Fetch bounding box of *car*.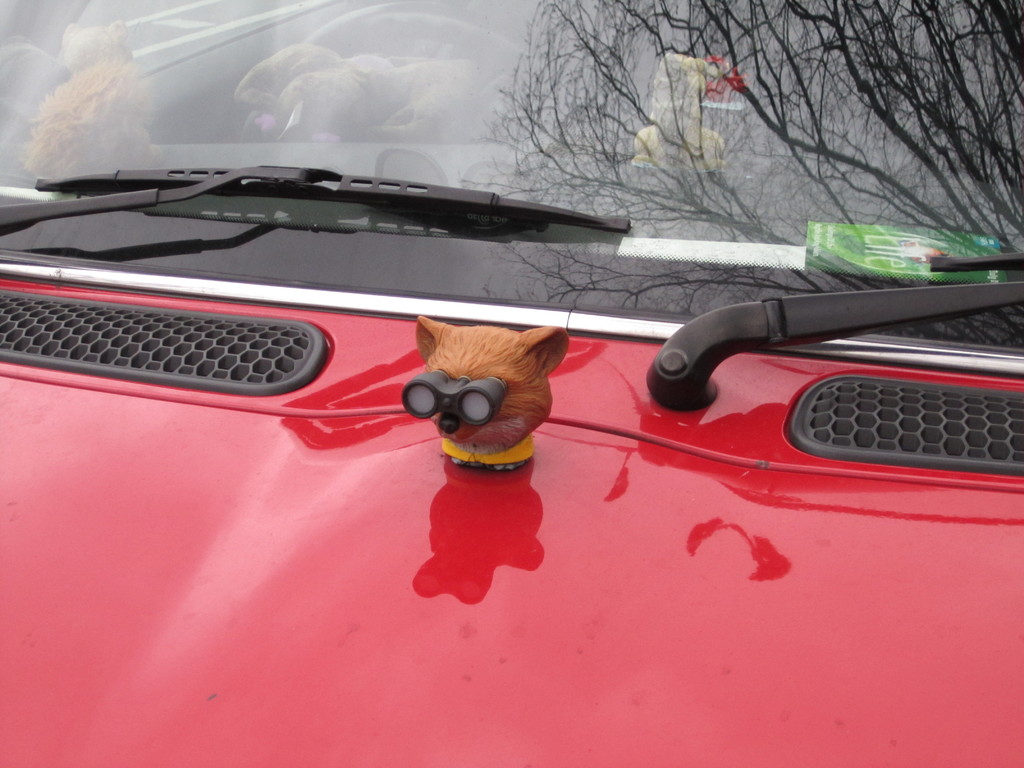
Bbox: 3 0 1021 767.
